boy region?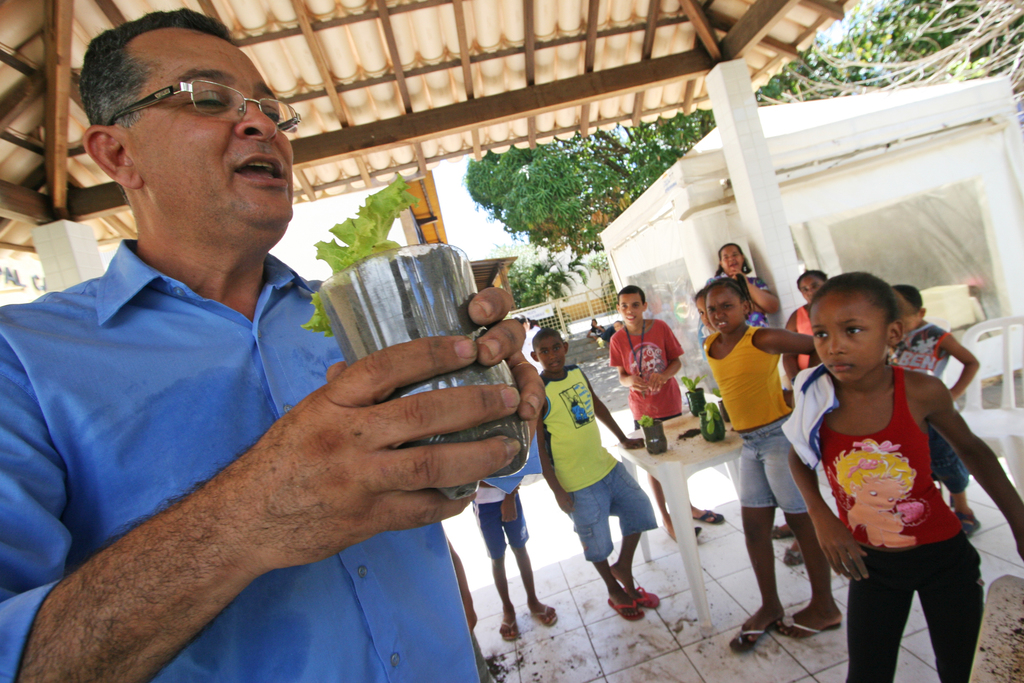
bbox=(520, 347, 676, 624)
